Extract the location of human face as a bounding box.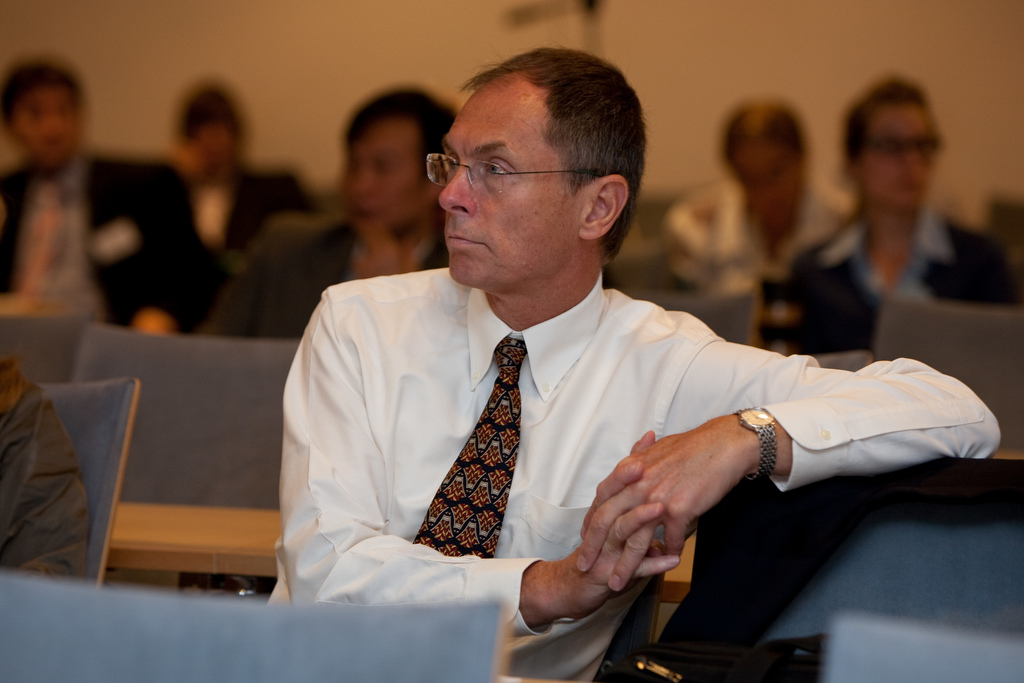
(731,134,802,235).
